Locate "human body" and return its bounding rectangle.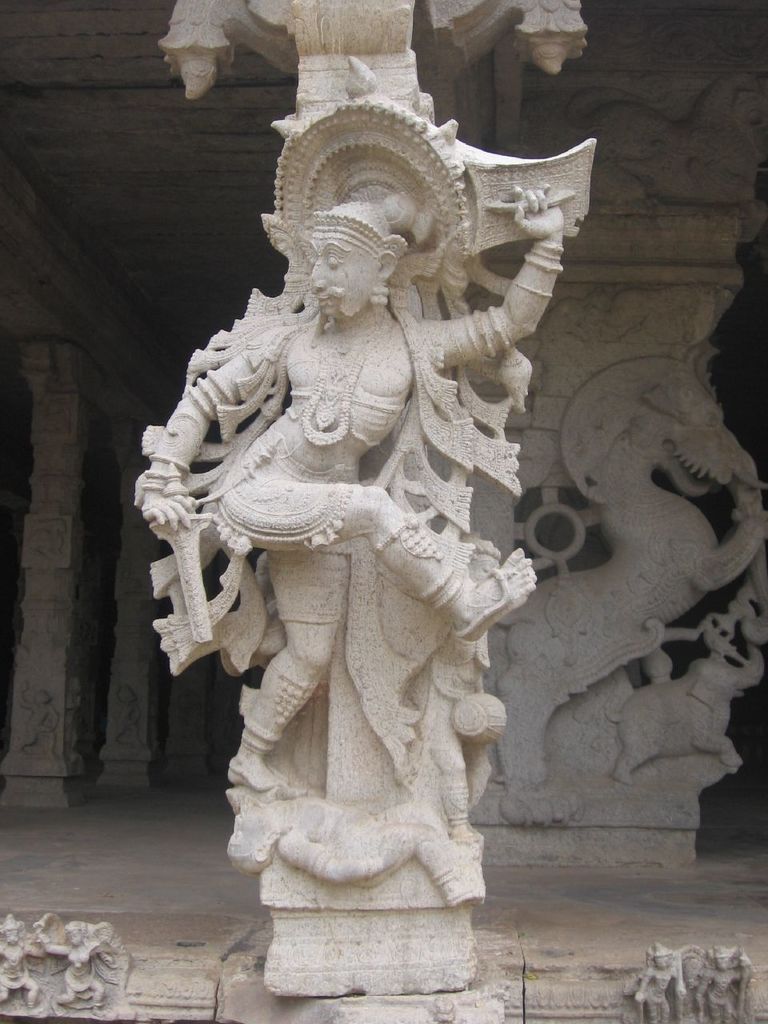
[695, 959, 753, 1023].
